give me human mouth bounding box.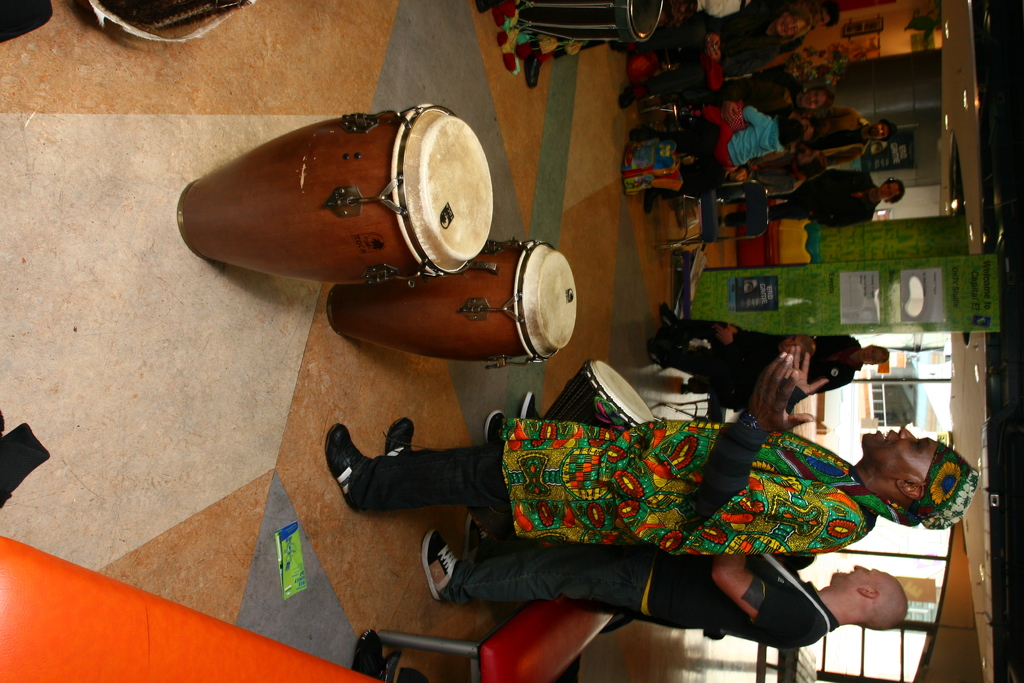
l=879, t=426, r=890, b=445.
